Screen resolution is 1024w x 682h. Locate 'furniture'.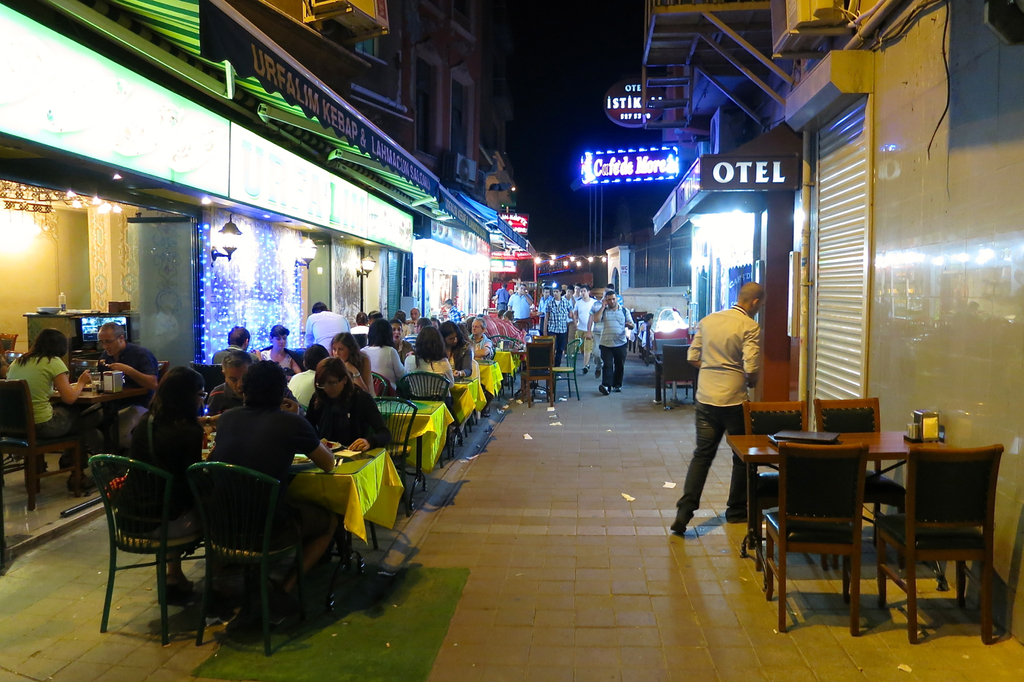
[472, 355, 507, 403].
